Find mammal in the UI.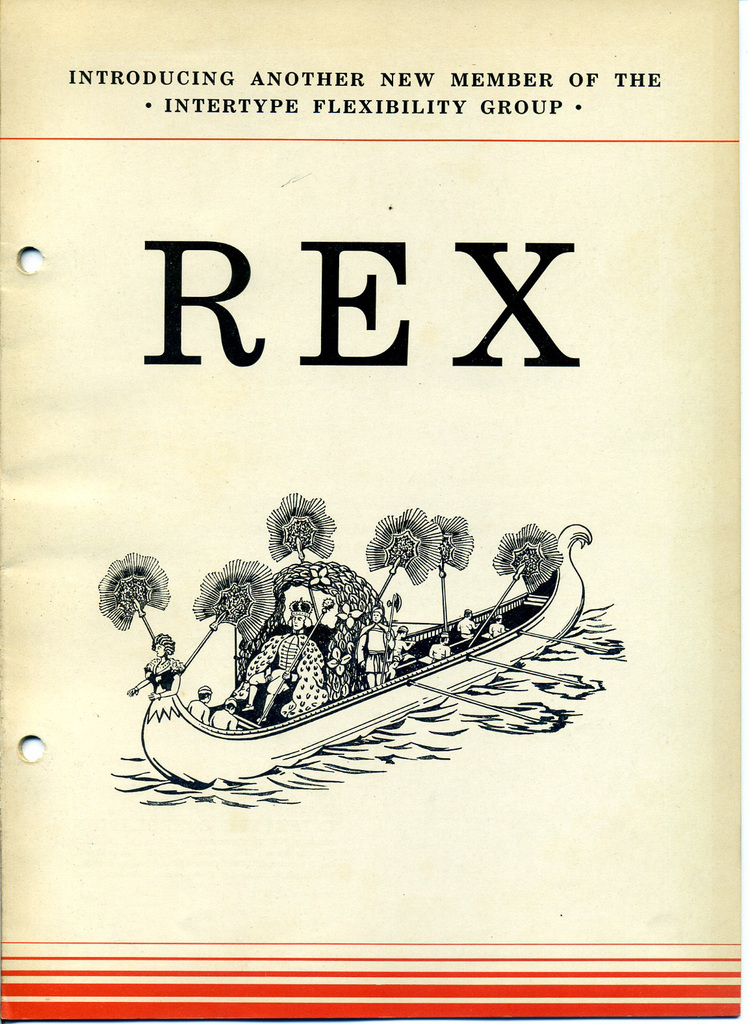
UI element at detection(127, 632, 183, 700).
